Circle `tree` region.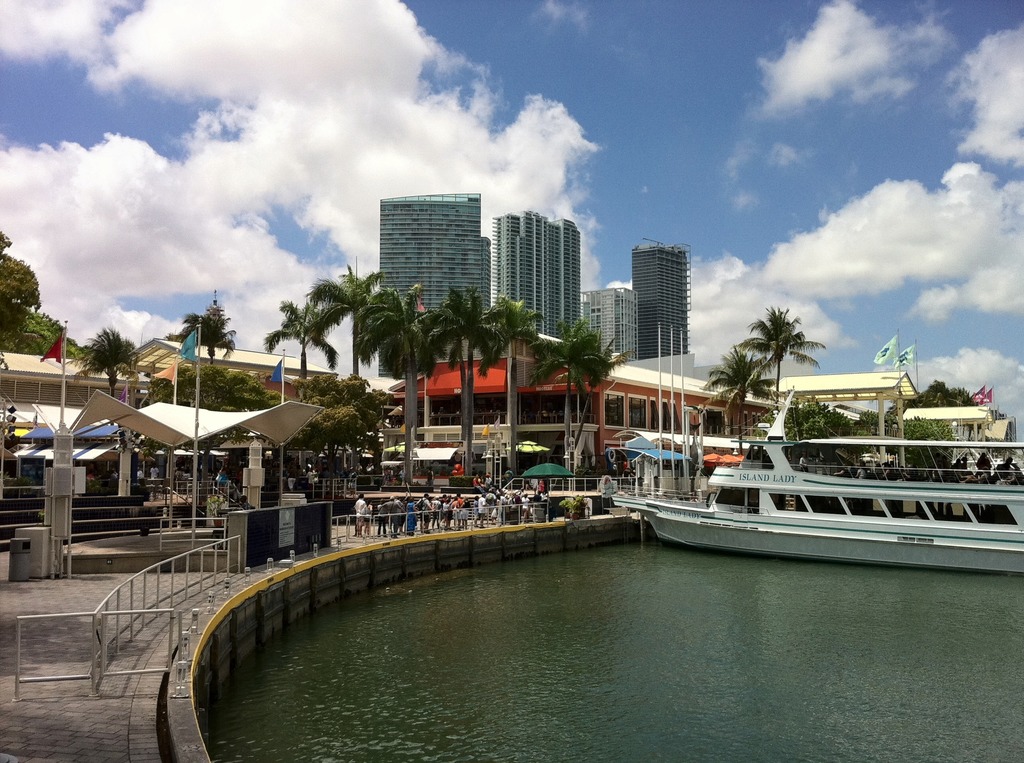
Region: Rect(313, 261, 378, 371).
